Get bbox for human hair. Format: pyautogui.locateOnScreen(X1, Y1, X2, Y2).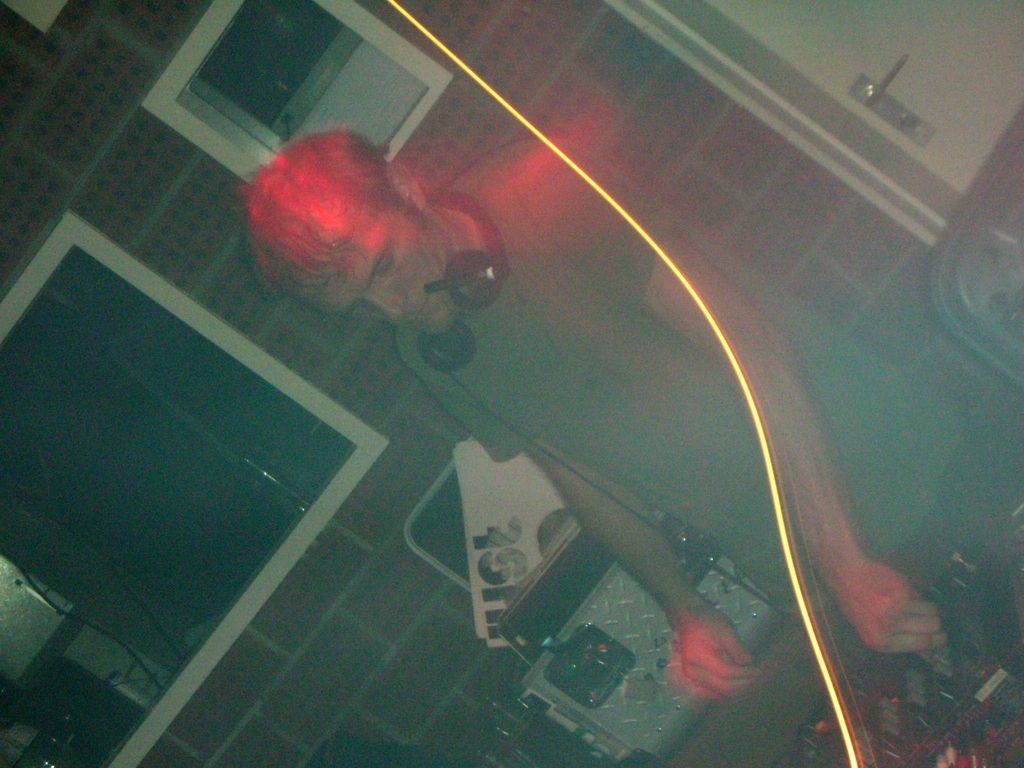
pyautogui.locateOnScreen(239, 121, 430, 324).
